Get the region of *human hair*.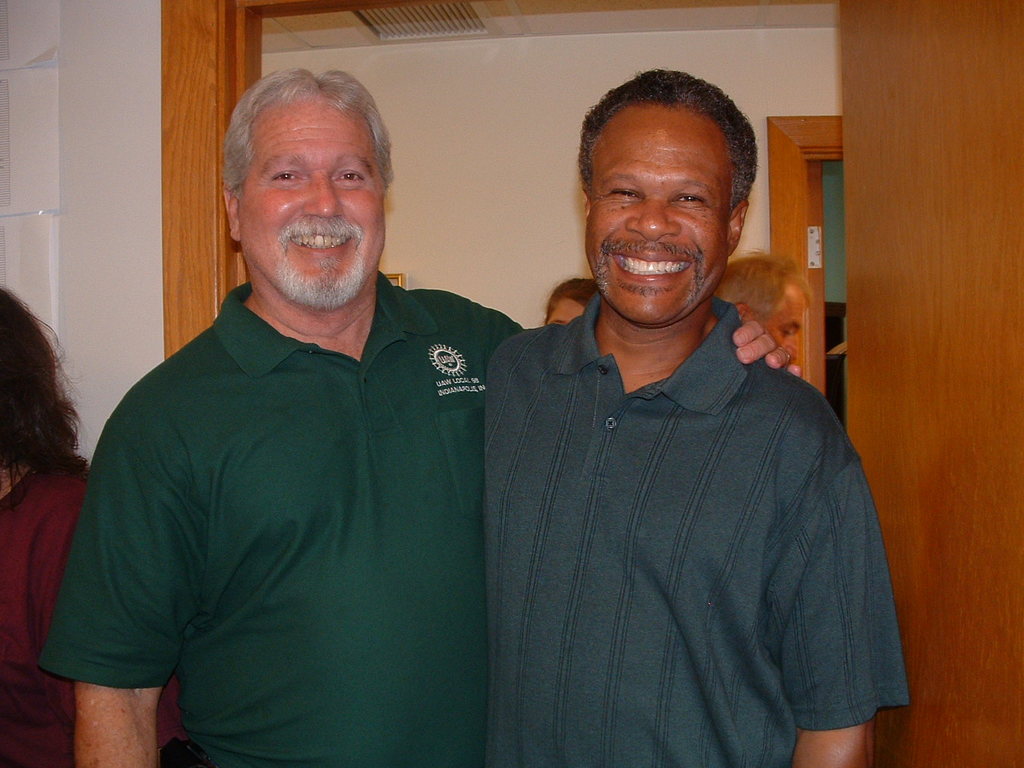
217:66:394:195.
